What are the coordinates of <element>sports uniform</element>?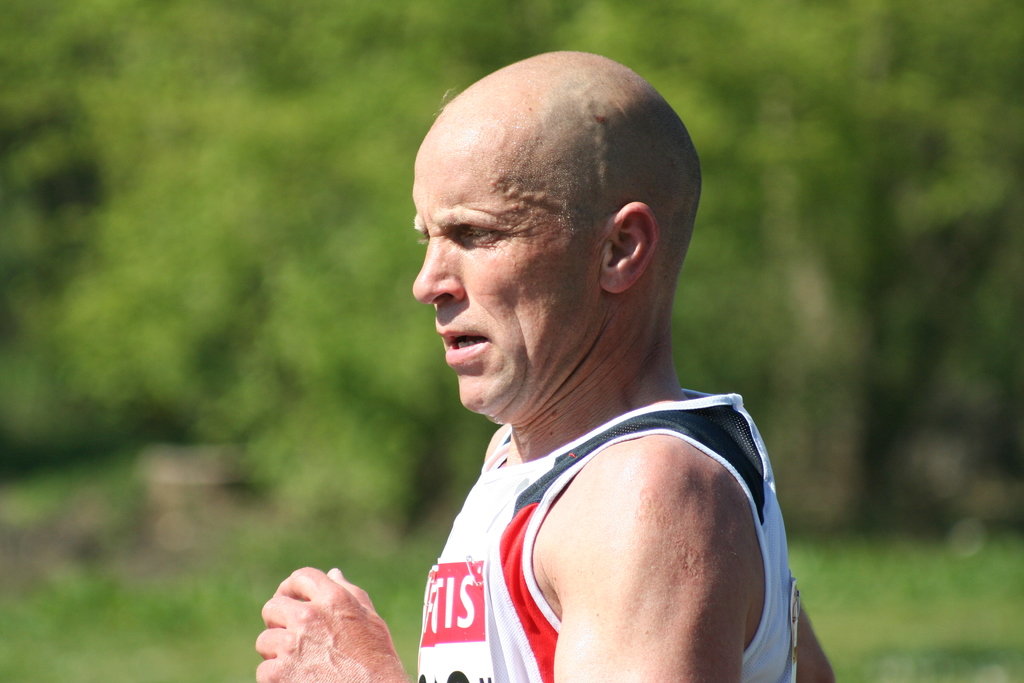
Rect(400, 371, 799, 682).
